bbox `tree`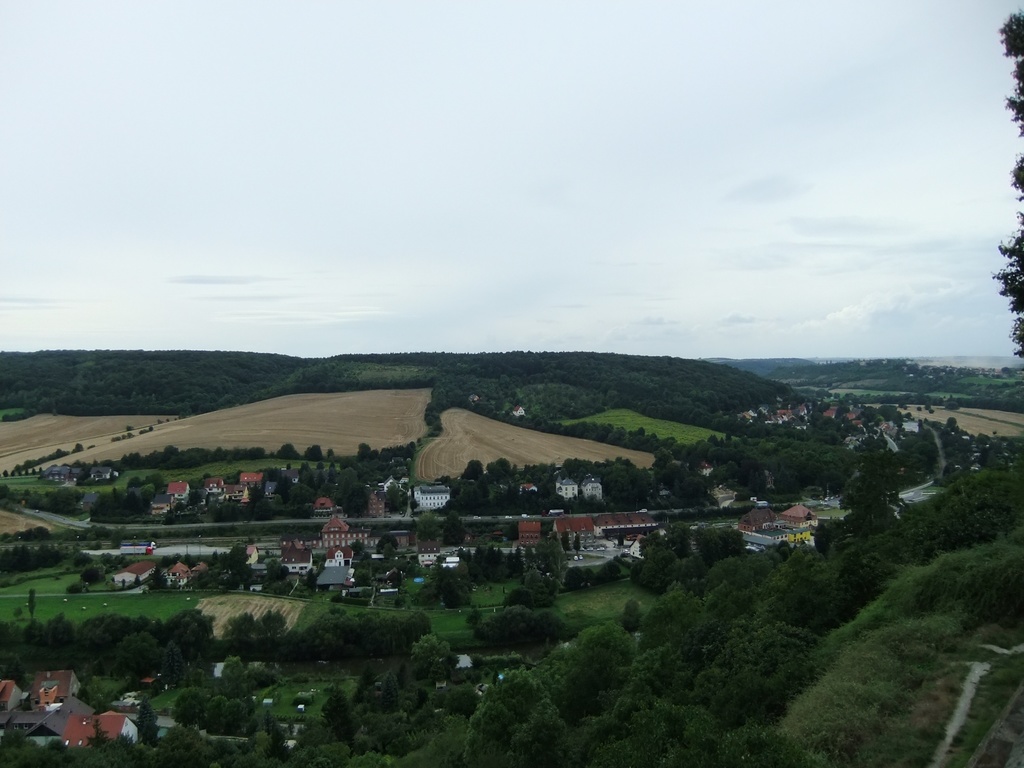
[left=0, top=351, right=1023, bottom=767]
